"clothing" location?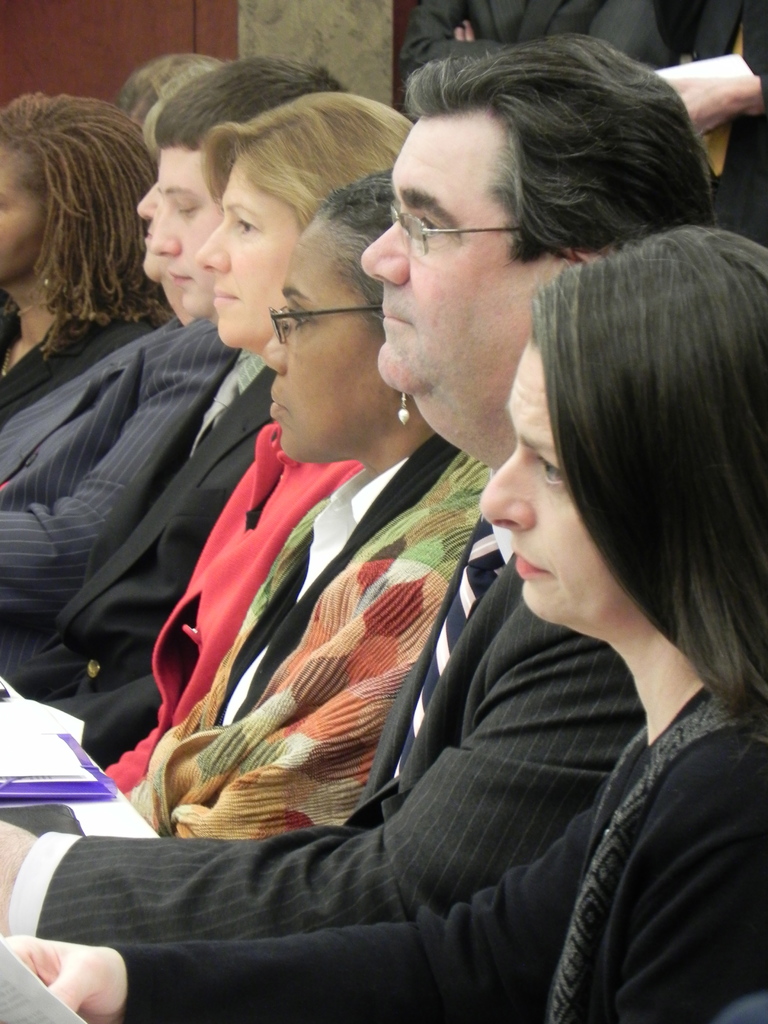
region(1, 339, 283, 774)
